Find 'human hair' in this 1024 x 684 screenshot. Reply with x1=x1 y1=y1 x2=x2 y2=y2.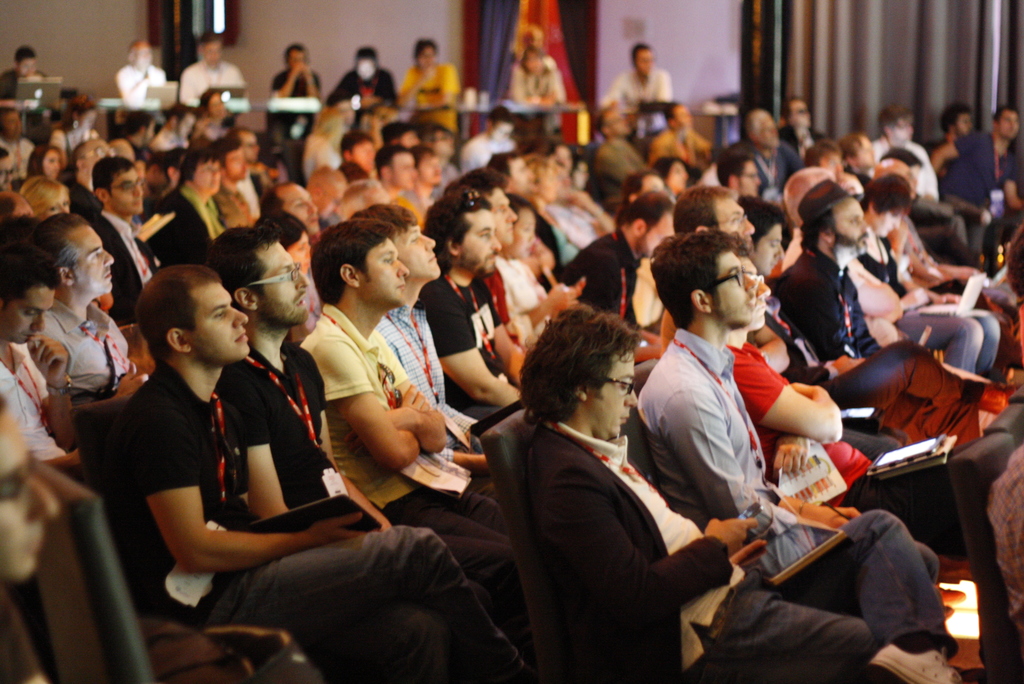
x1=428 y1=199 x2=486 y2=272.
